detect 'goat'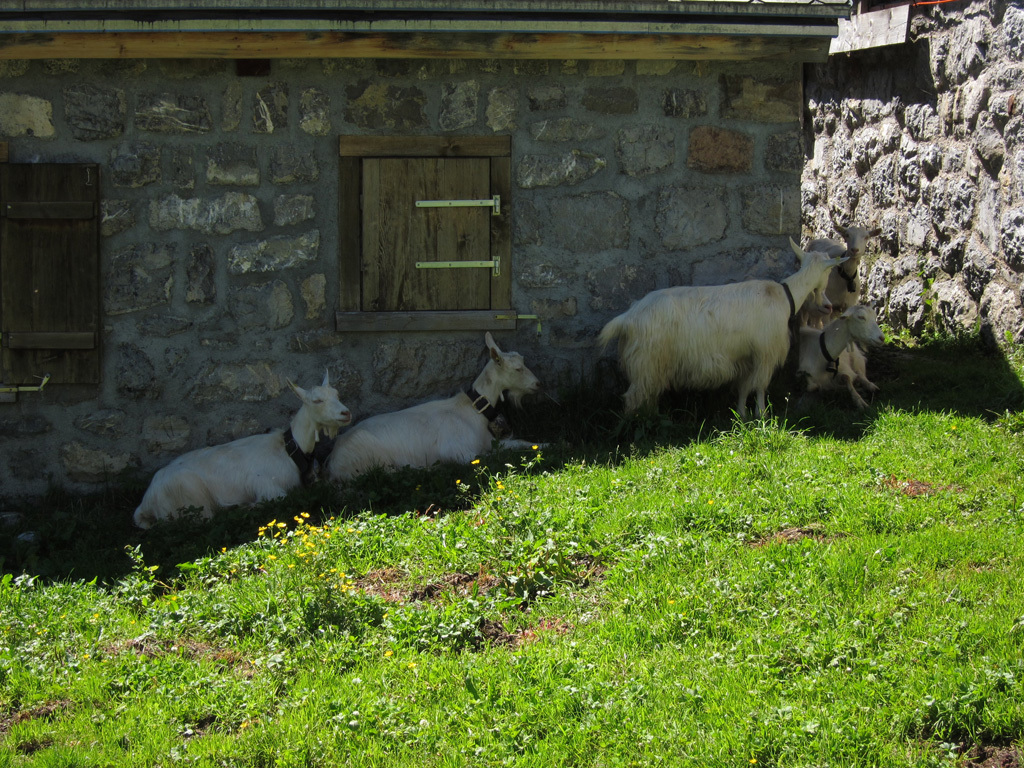
locate(590, 201, 871, 461)
